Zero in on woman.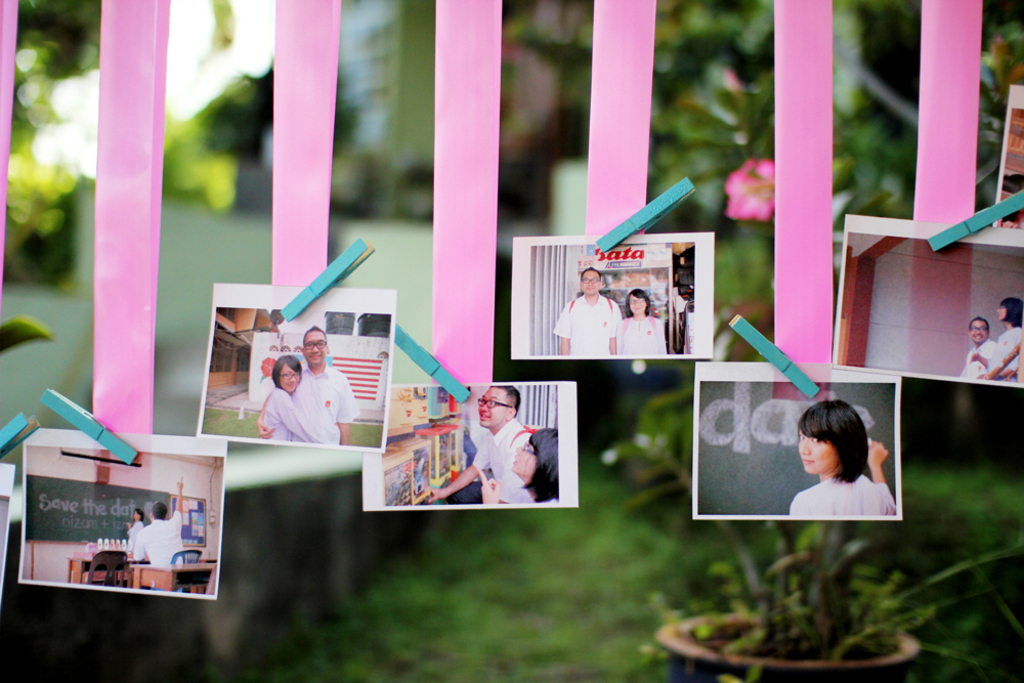
Zeroed in: bbox=[776, 396, 902, 539].
